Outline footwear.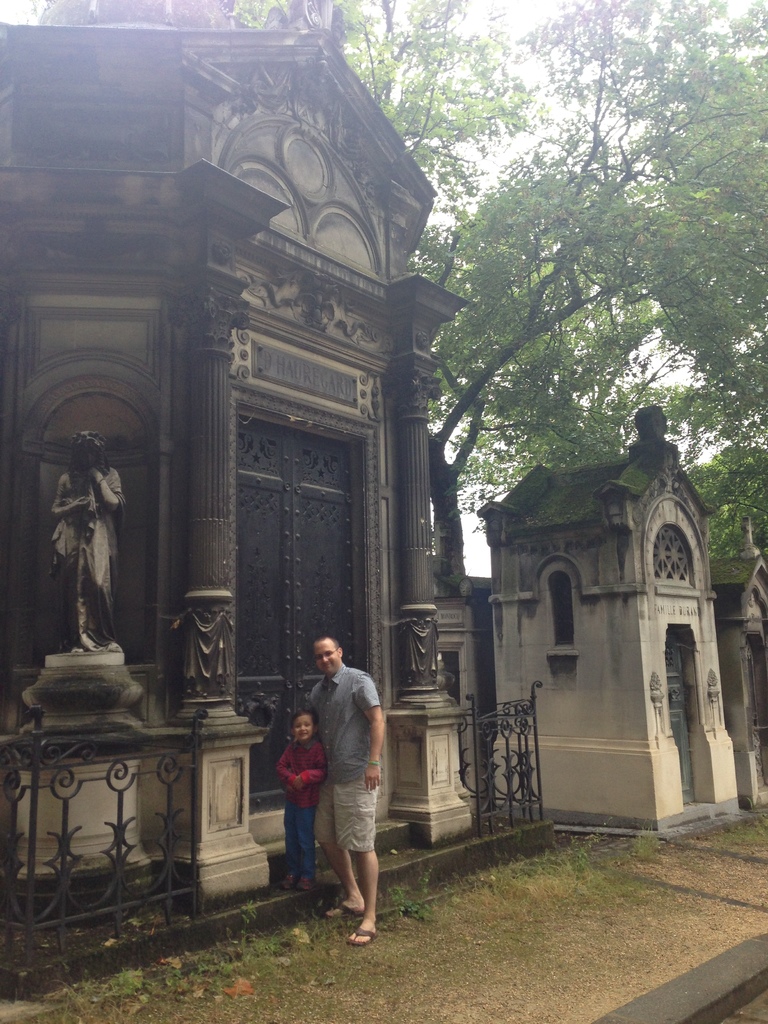
Outline: detection(346, 918, 378, 944).
